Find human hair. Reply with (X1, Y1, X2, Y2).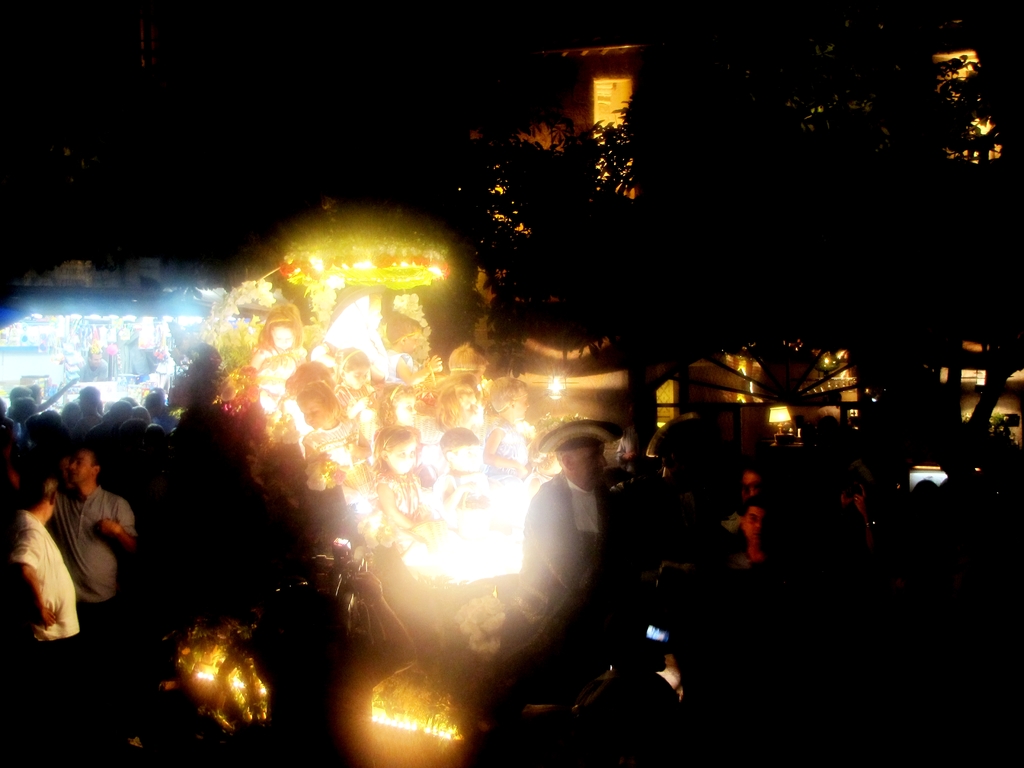
(299, 380, 347, 422).
